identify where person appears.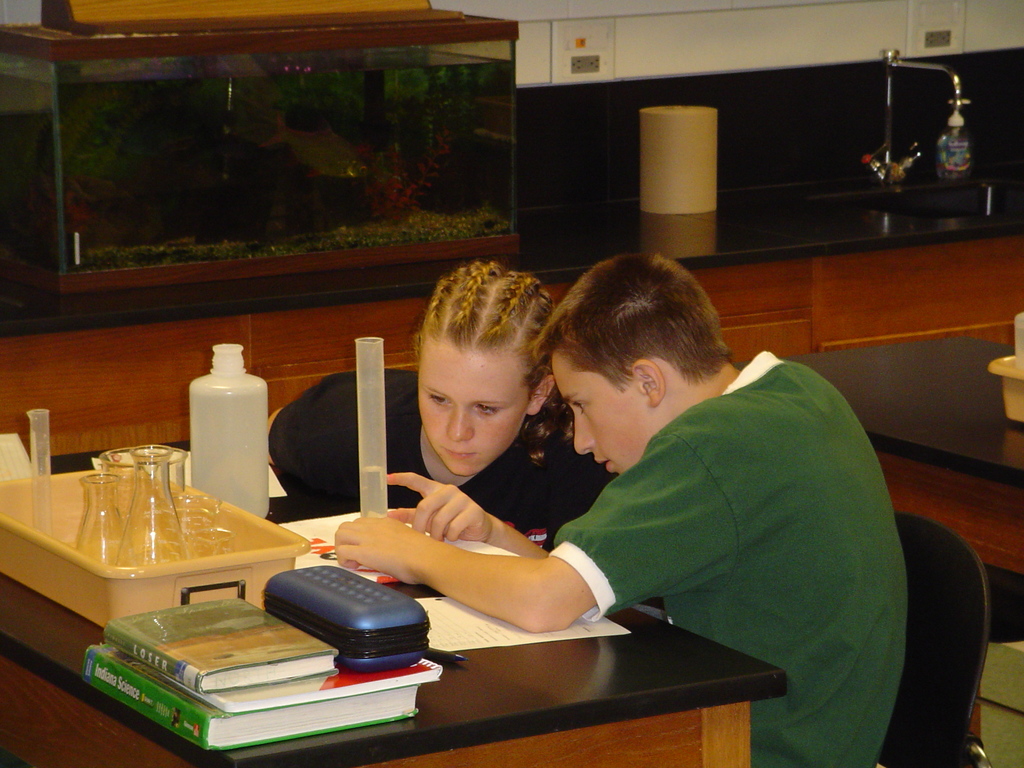
Appears at box=[340, 261, 612, 561].
